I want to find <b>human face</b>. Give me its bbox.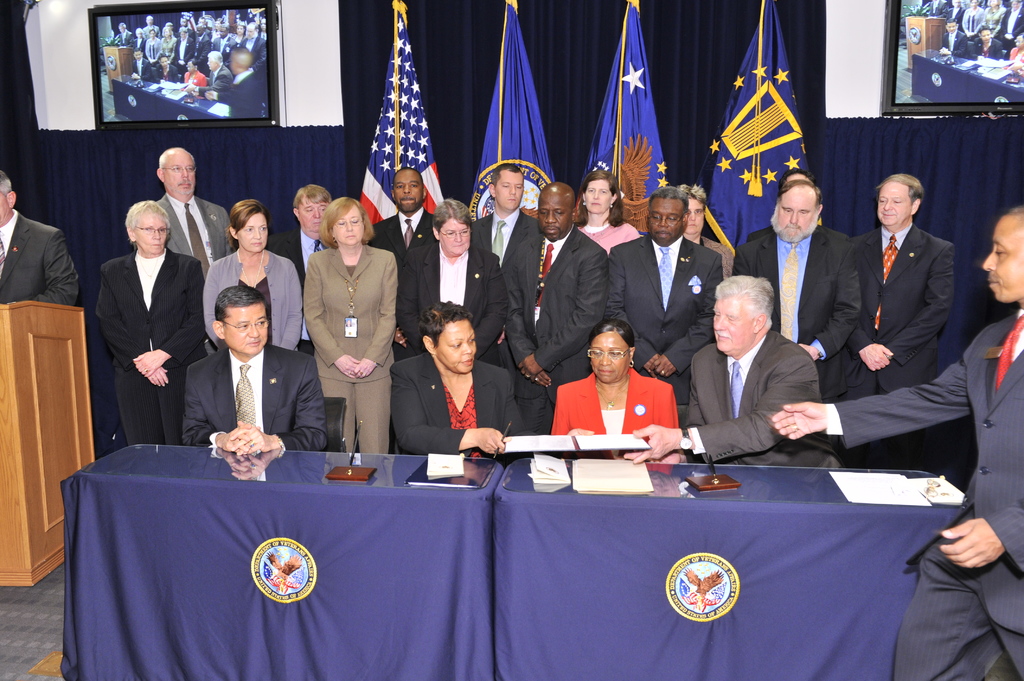
x1=714, y1=295, x2=755, y2=353.
